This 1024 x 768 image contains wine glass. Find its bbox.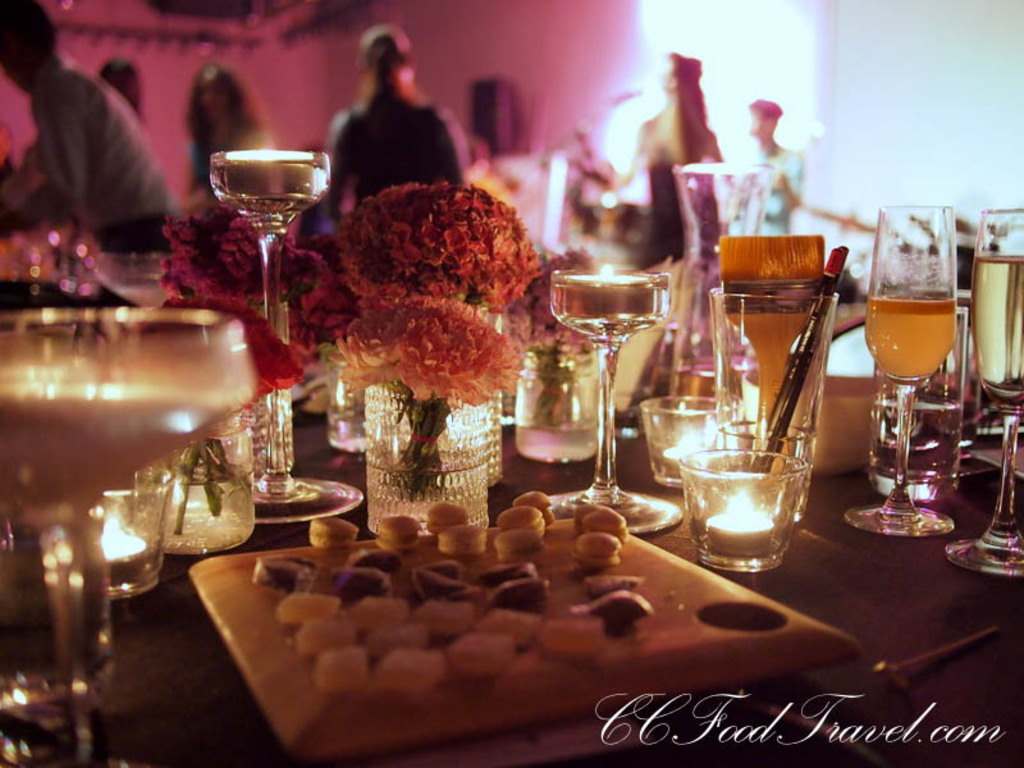
bbox=(946, 204, 1023, 581).
